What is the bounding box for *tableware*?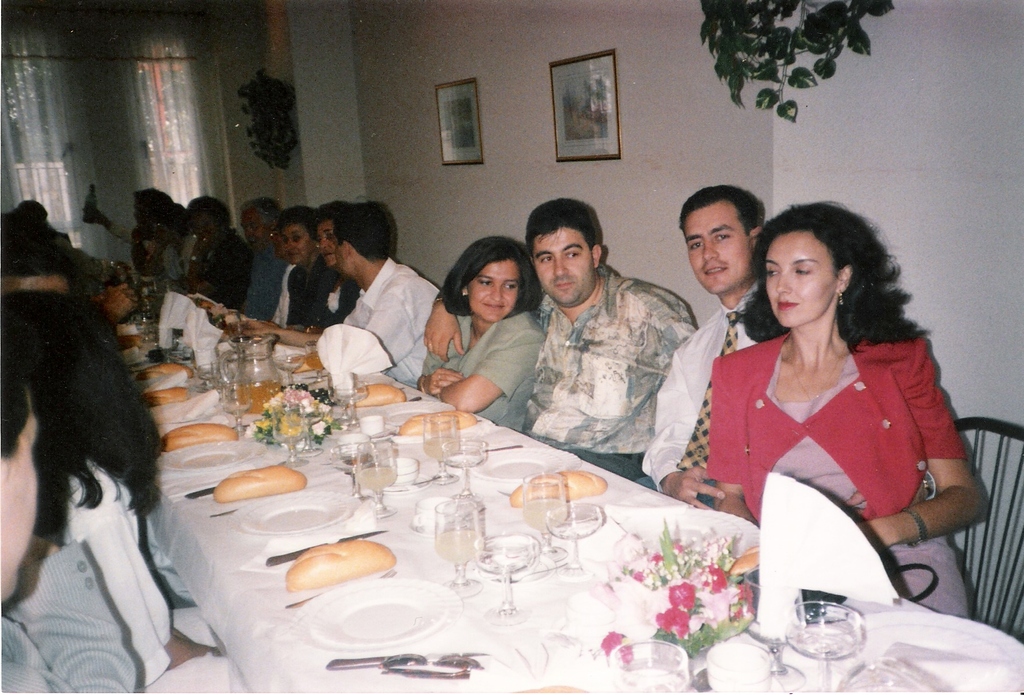
bbox=[179, 486, 219, 504].
